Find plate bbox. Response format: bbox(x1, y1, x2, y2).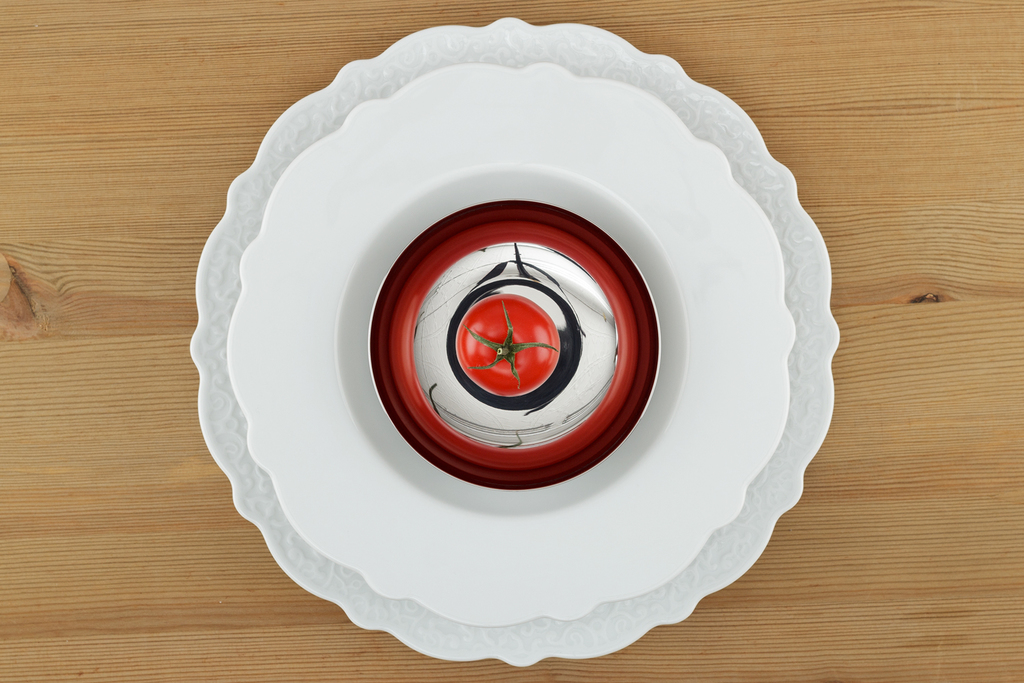
bbox(229, 56, 795, 628).
